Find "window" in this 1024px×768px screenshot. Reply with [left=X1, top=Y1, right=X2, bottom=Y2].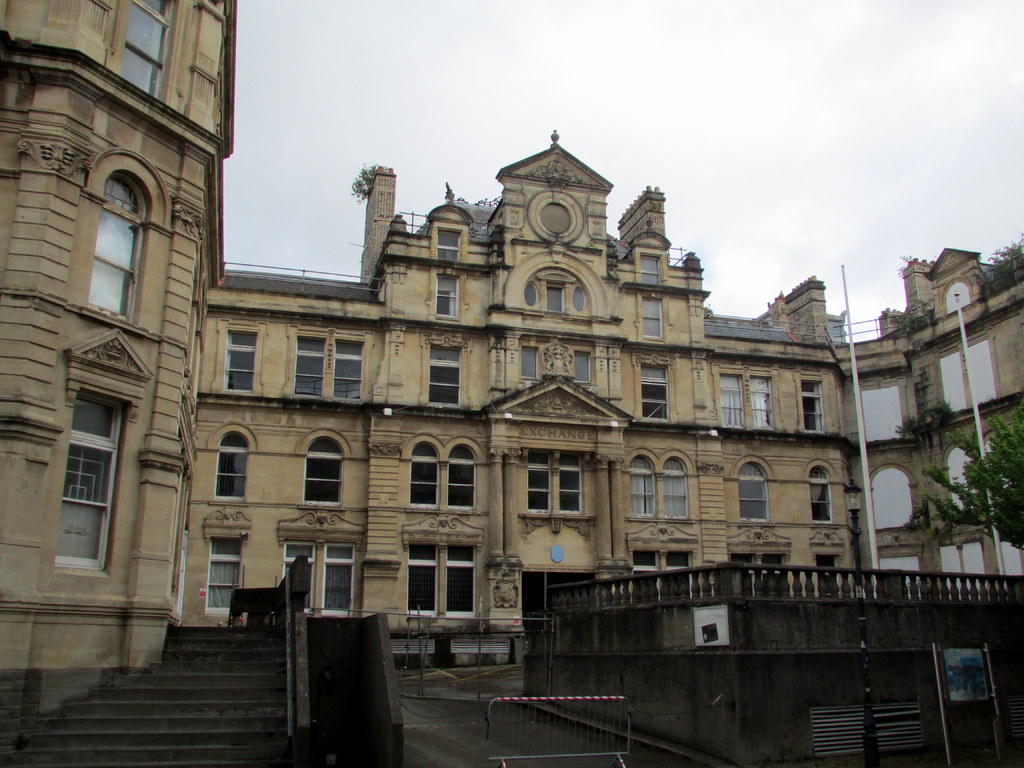
[left=513, top=346, right=540, bottom=382].
